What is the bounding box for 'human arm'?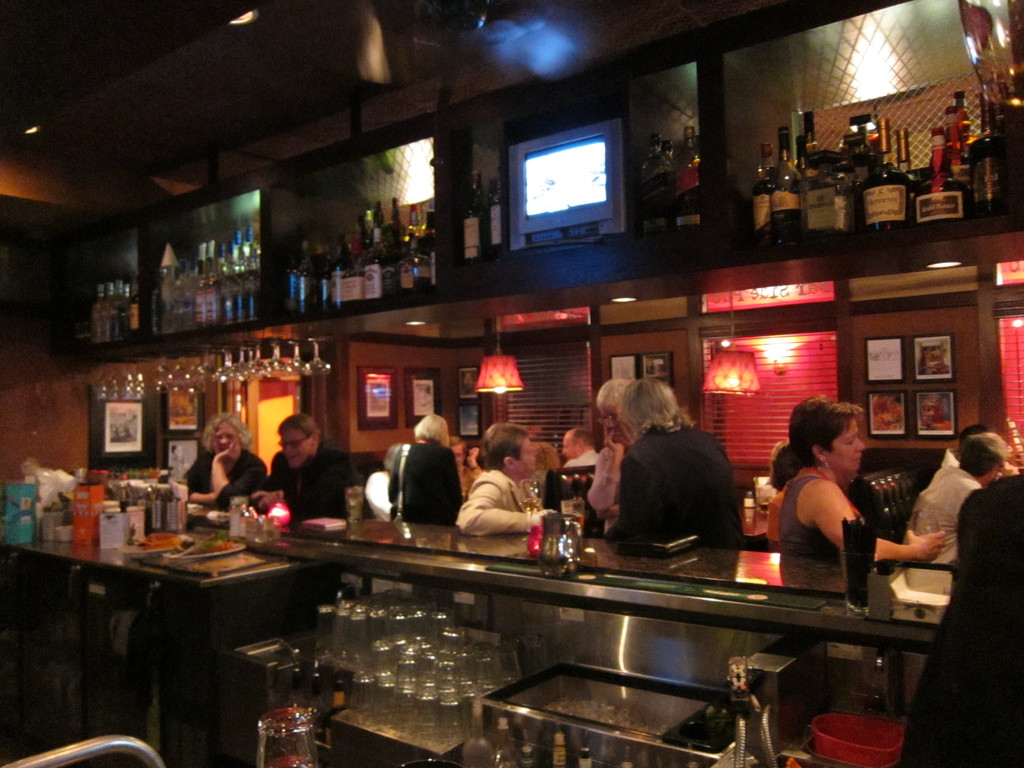
BBox(252, 452, 356, 518).
